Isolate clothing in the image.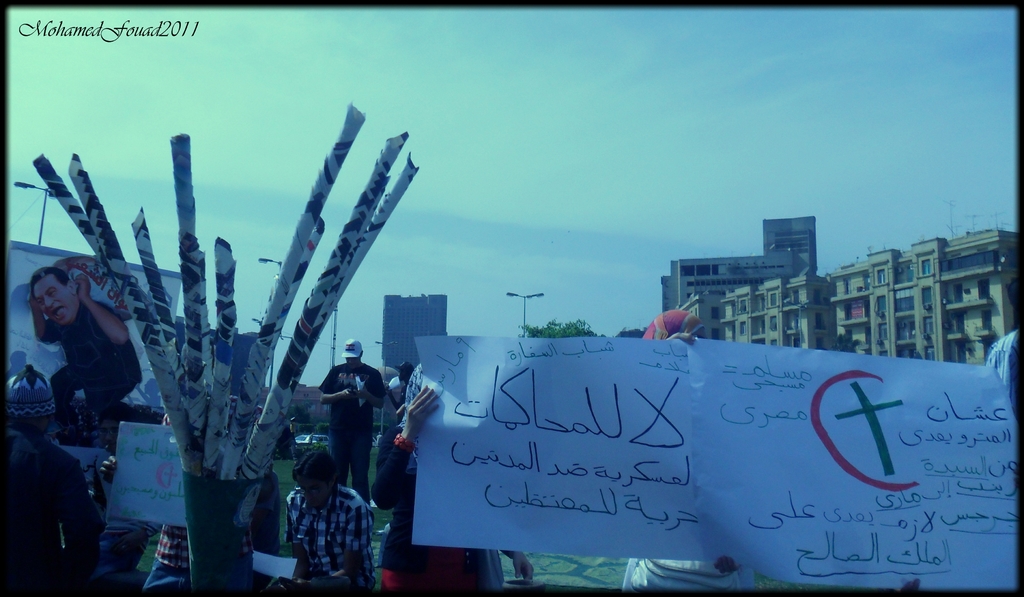
Isolated region: <region>3, 426, 106, 592</region>.
